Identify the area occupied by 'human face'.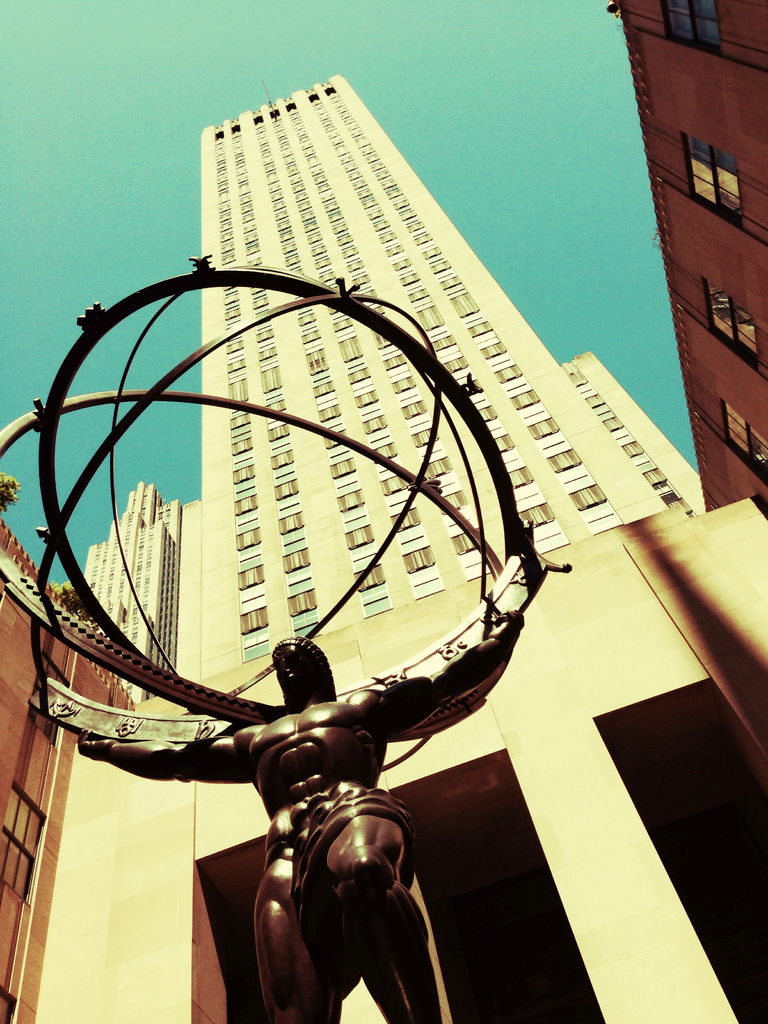
Area: box=[275, 649, 300, 684].
